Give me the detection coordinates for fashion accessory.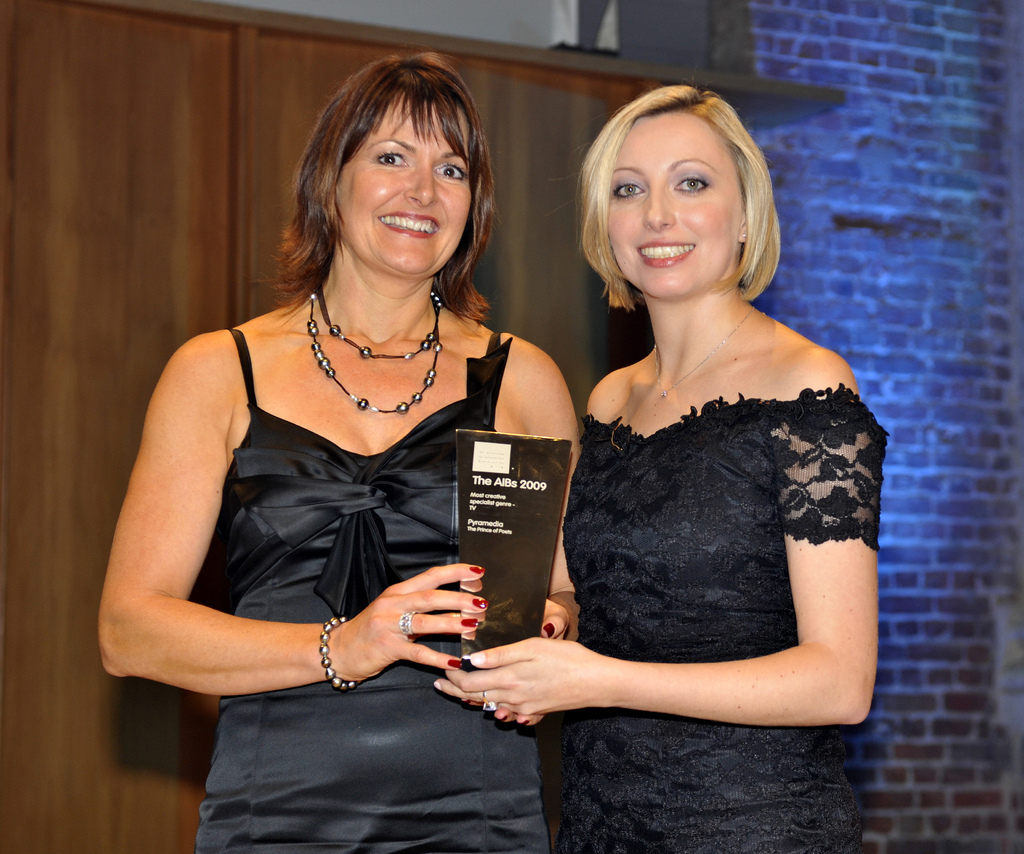
<box>317,612,358,688</box>.
